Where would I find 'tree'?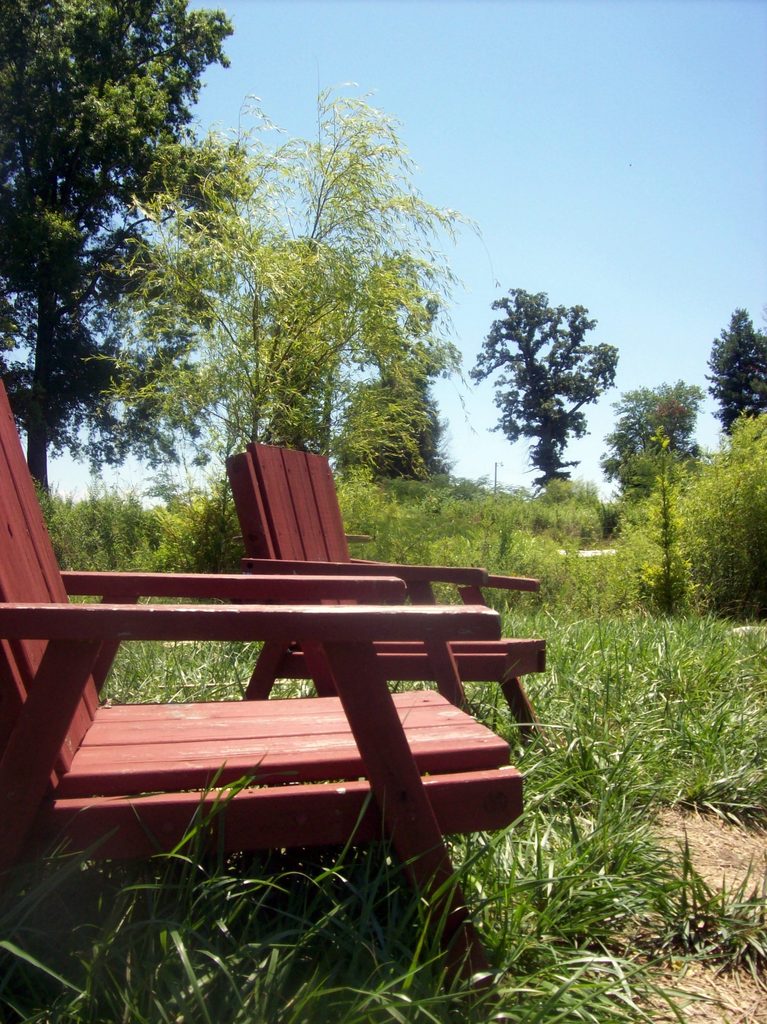
At left=700, top=301, right=766, bottom=435.
